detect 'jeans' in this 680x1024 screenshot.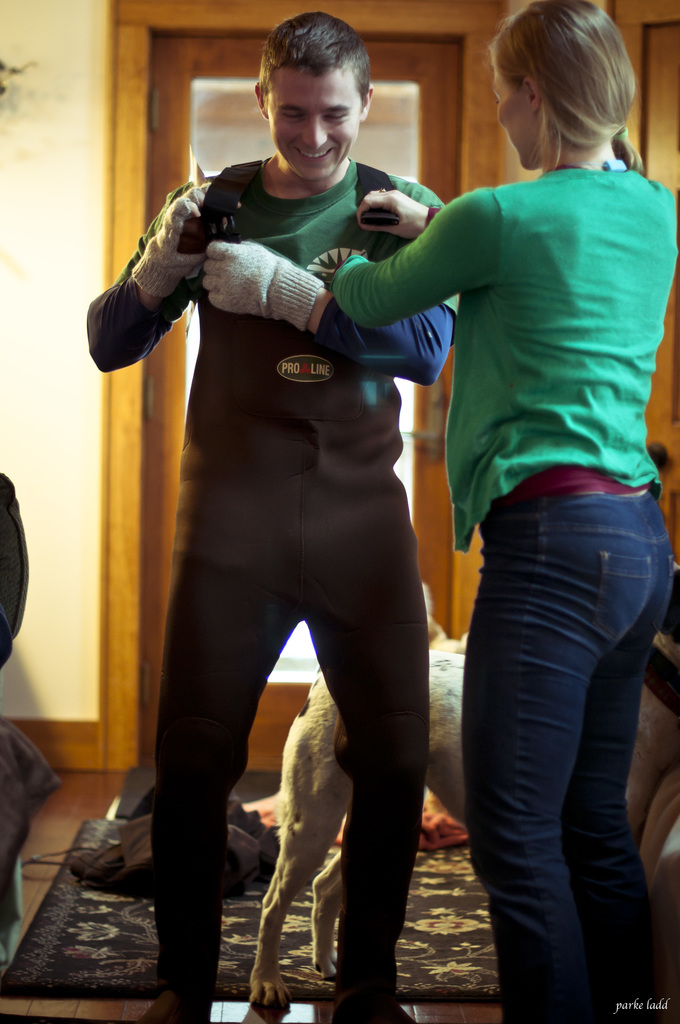
Detection: <region>161, 461, 432, 1023</region>.
